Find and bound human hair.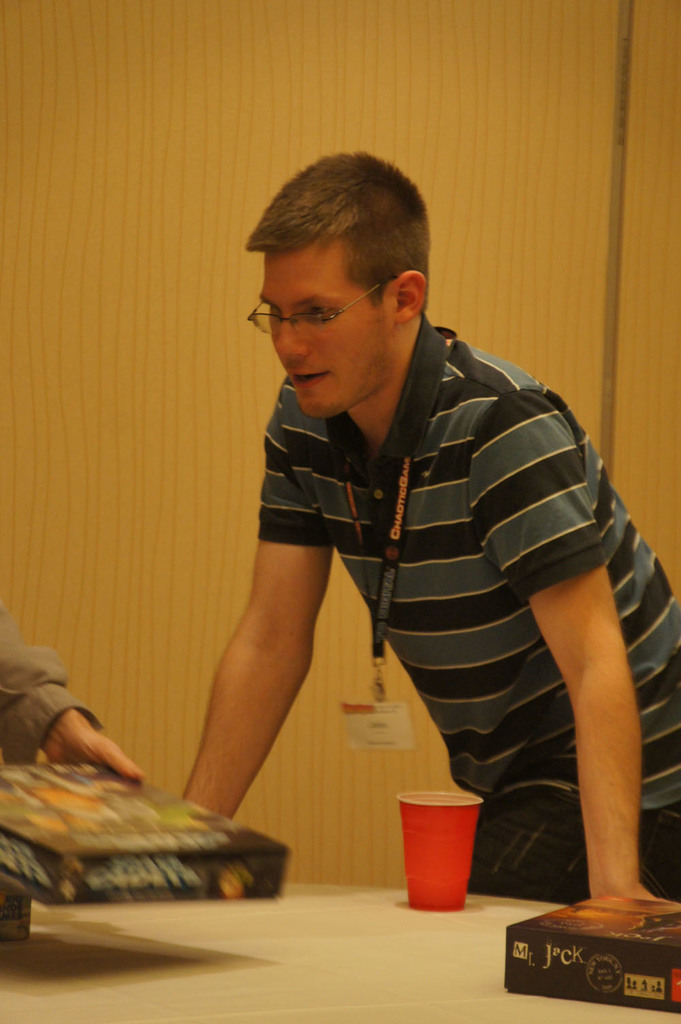
Bound: [242,151,437,326].
